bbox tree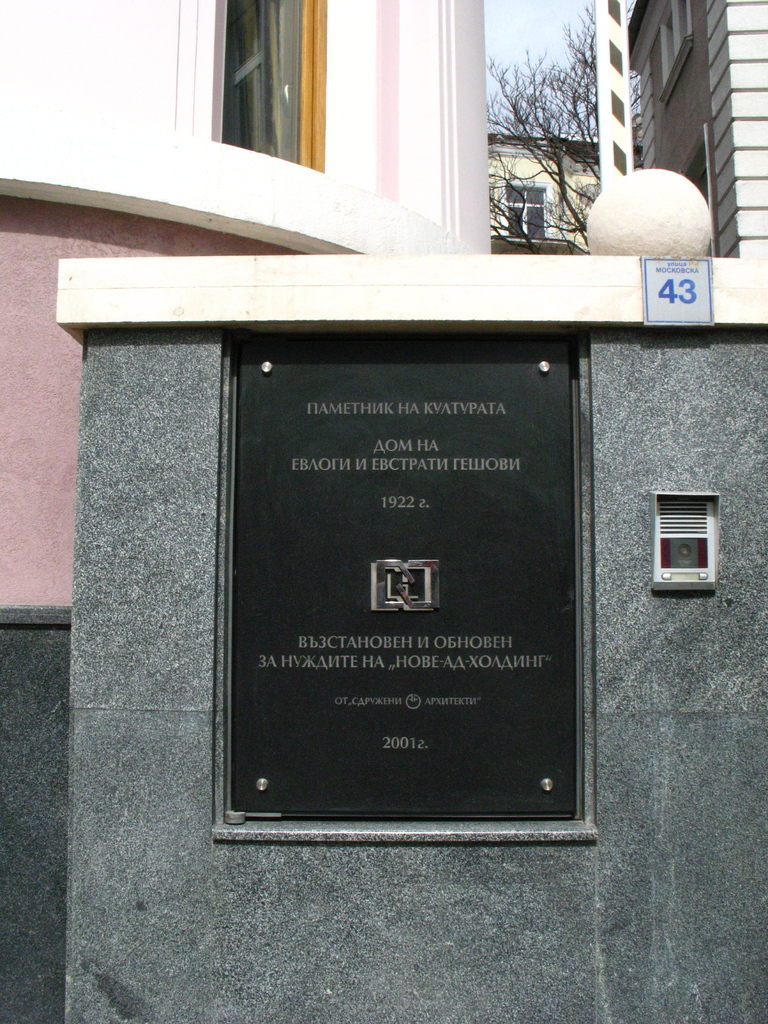
bbox(483, 0, 603, 253)
